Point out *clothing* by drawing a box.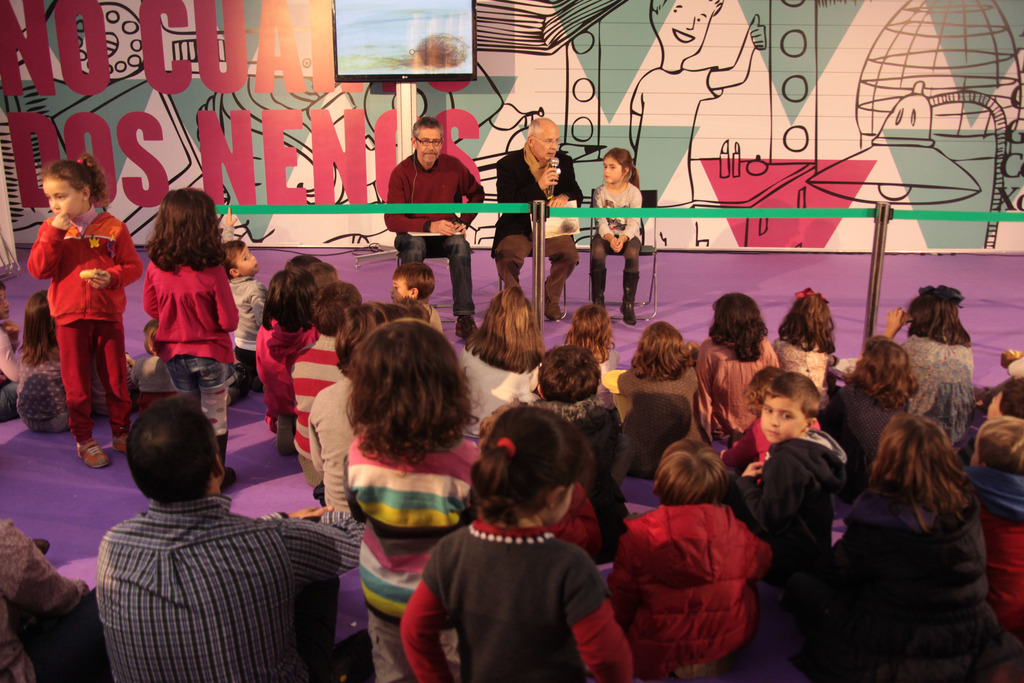
588 179 645 319.
